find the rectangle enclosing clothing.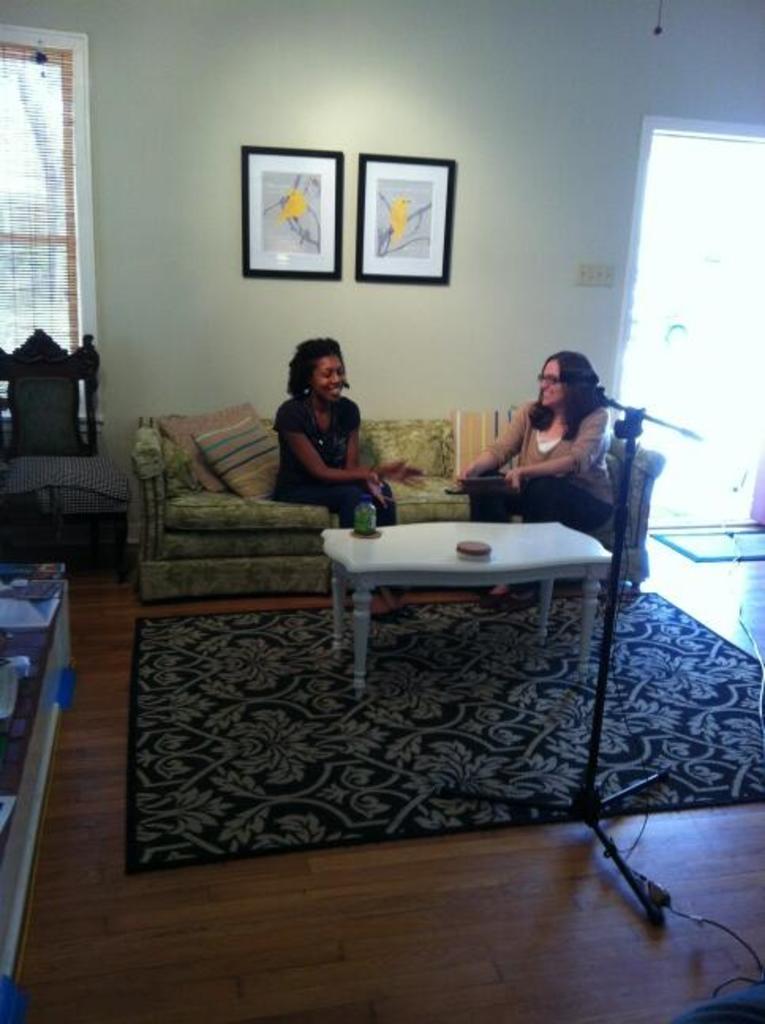
{"left": 269, "top": 392, "right": 397, "bottom": 529}.
